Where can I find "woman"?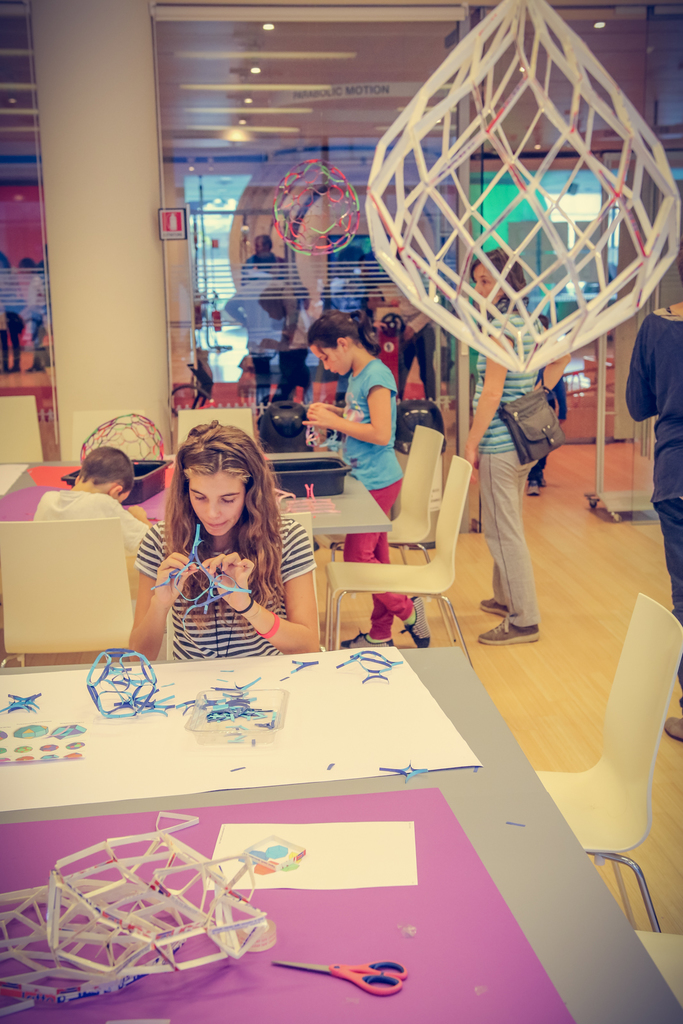
You can find it at left=115, top=419, right=327, bottom=660.
